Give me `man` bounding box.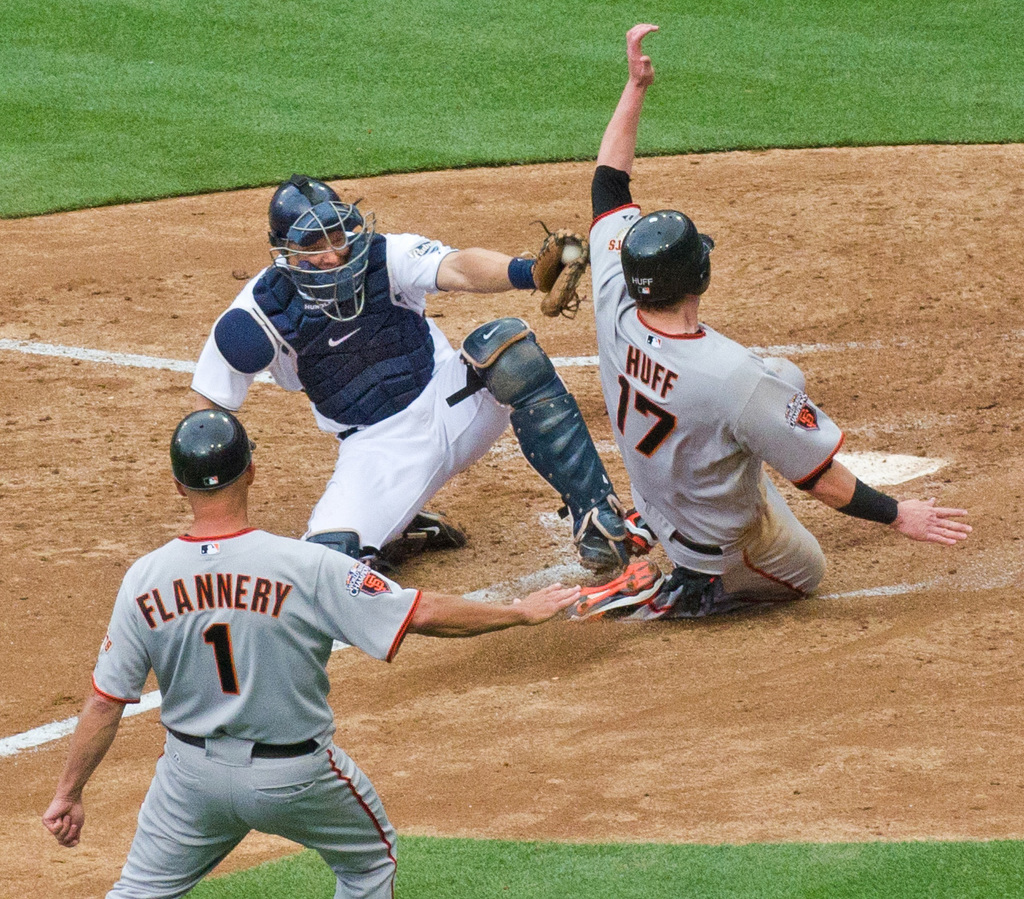
(191,174,657,568).
